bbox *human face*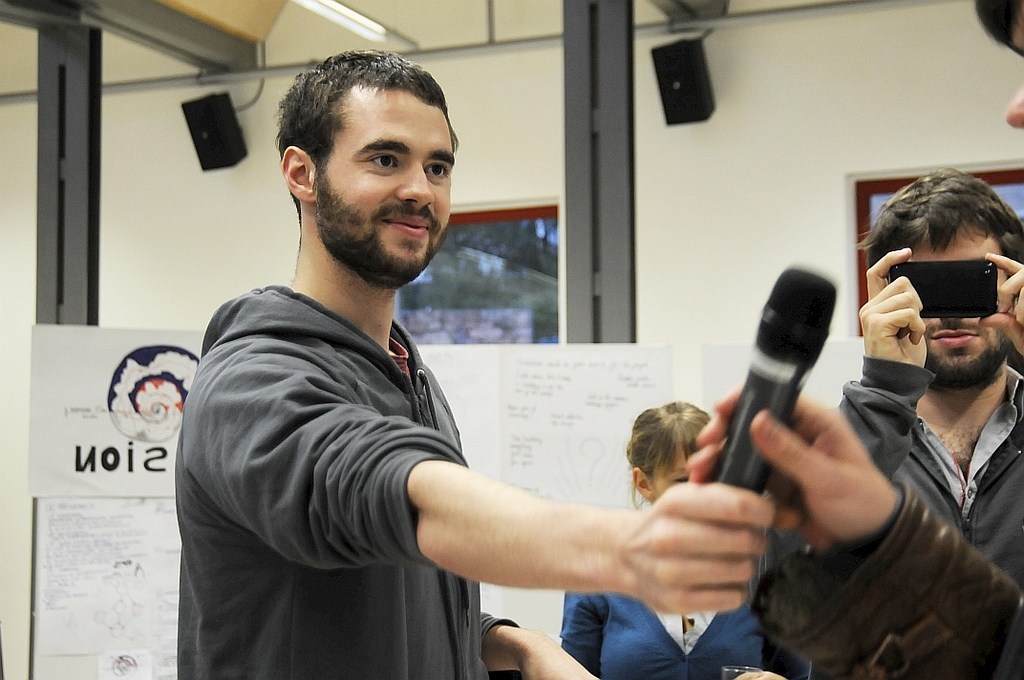
rect(651, 439, 709, 497)
